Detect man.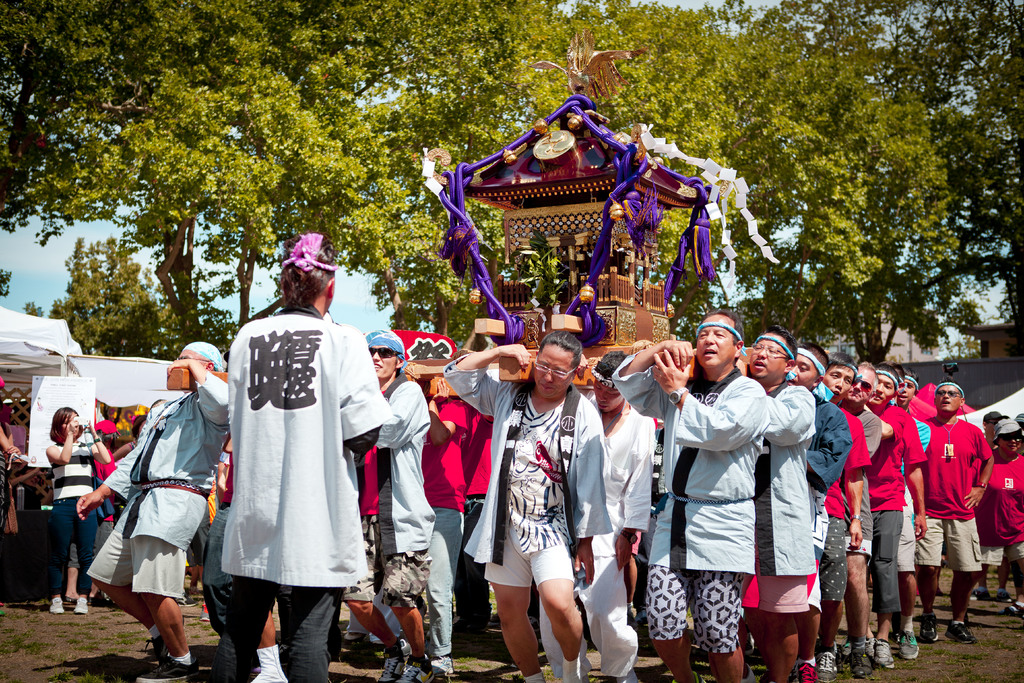
Detected at rect(604, 309, 766, 682).
